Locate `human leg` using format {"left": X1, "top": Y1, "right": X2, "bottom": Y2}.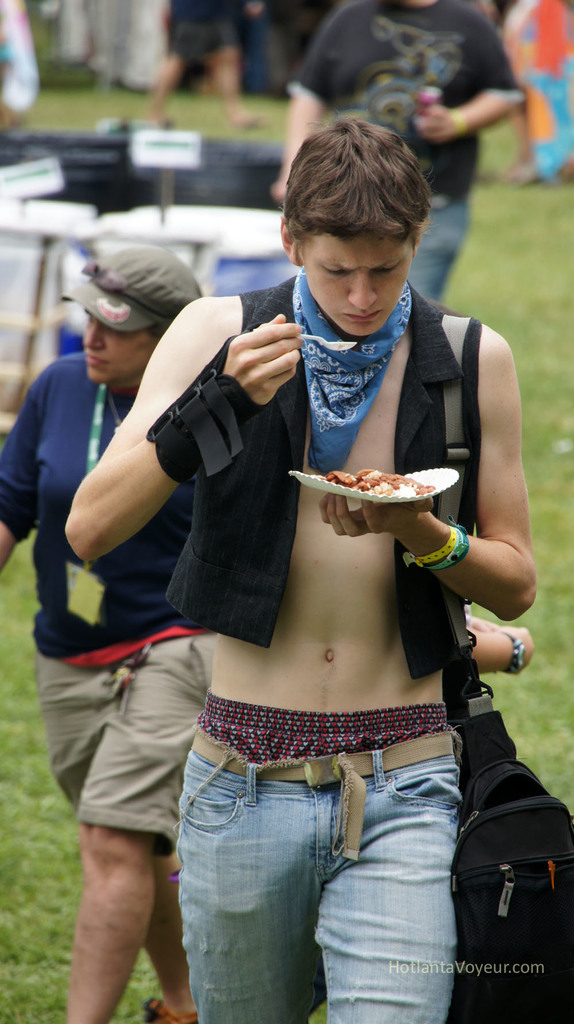
{"left": 61, "top": 801, "right": 172, "bottom": 1023}.
